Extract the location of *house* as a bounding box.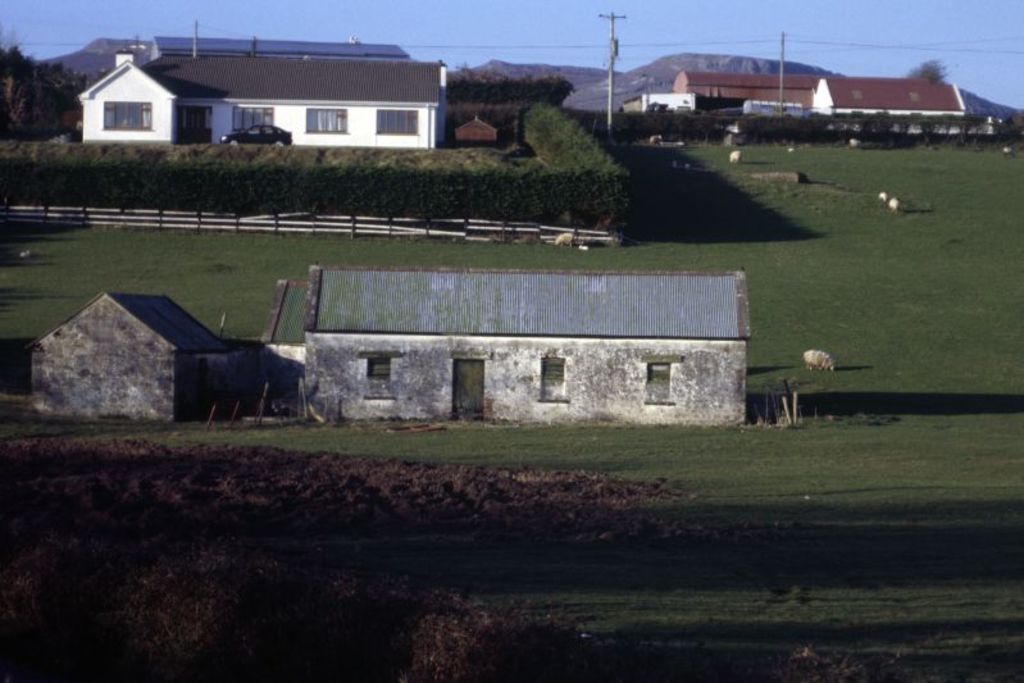
813/79/962/119.
